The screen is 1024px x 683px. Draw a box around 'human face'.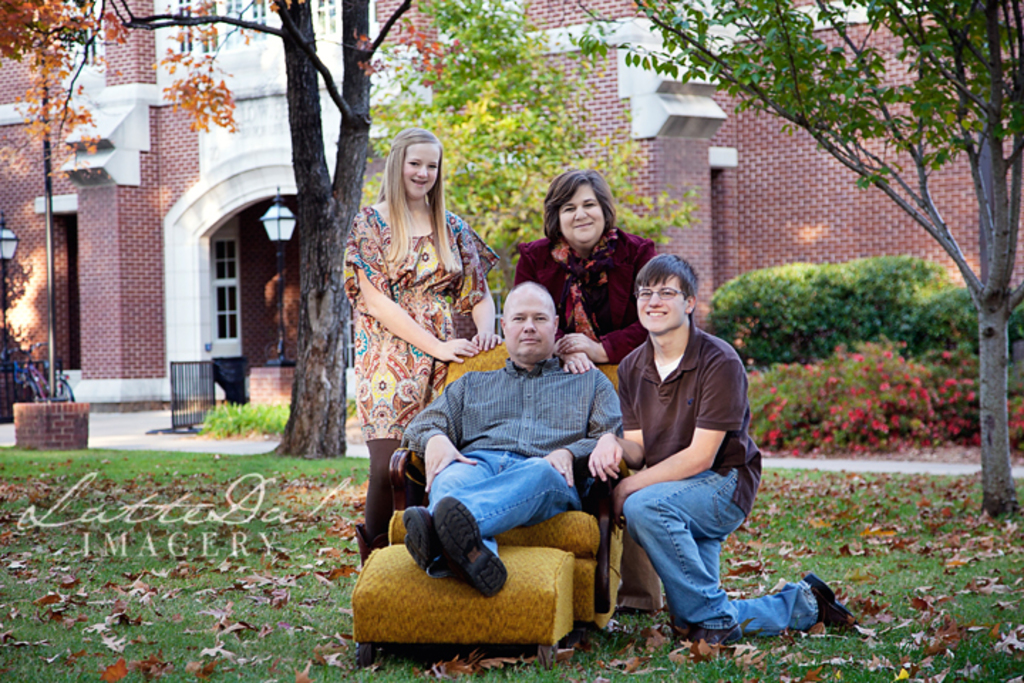
[left=559, top=181, right=604, bottom=246].
